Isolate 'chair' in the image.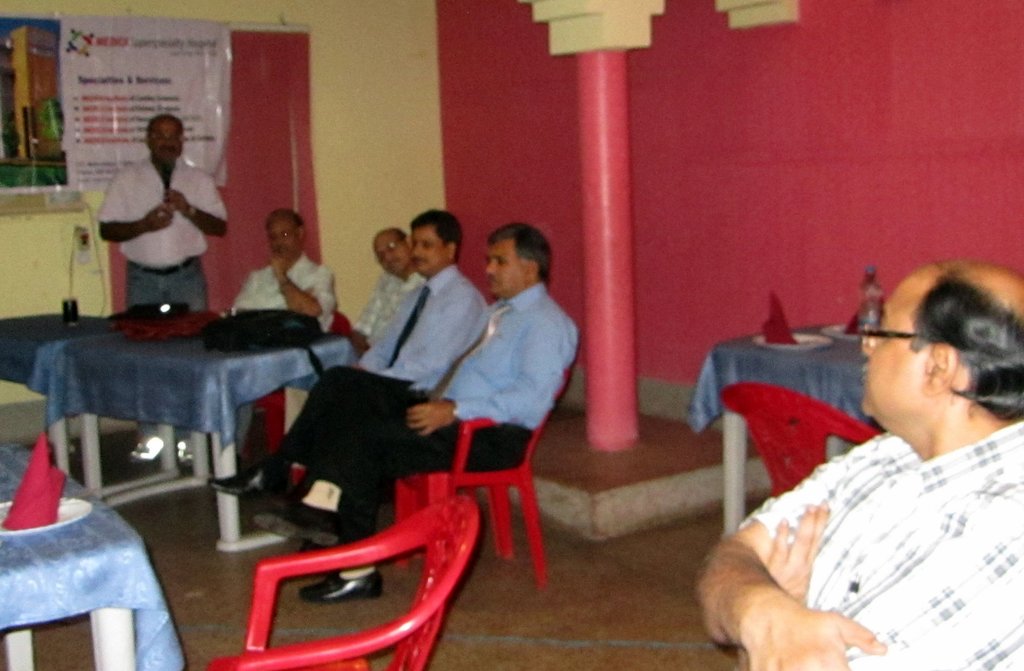
Isolated region: box=[717, 382, 878, 508].
